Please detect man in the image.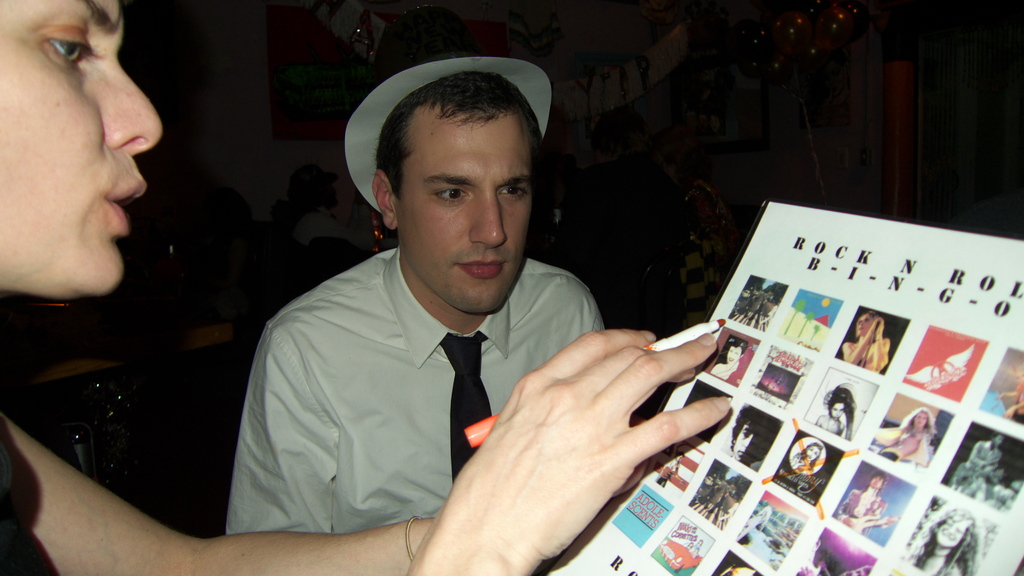
locate(182, 65, 703, 555).
